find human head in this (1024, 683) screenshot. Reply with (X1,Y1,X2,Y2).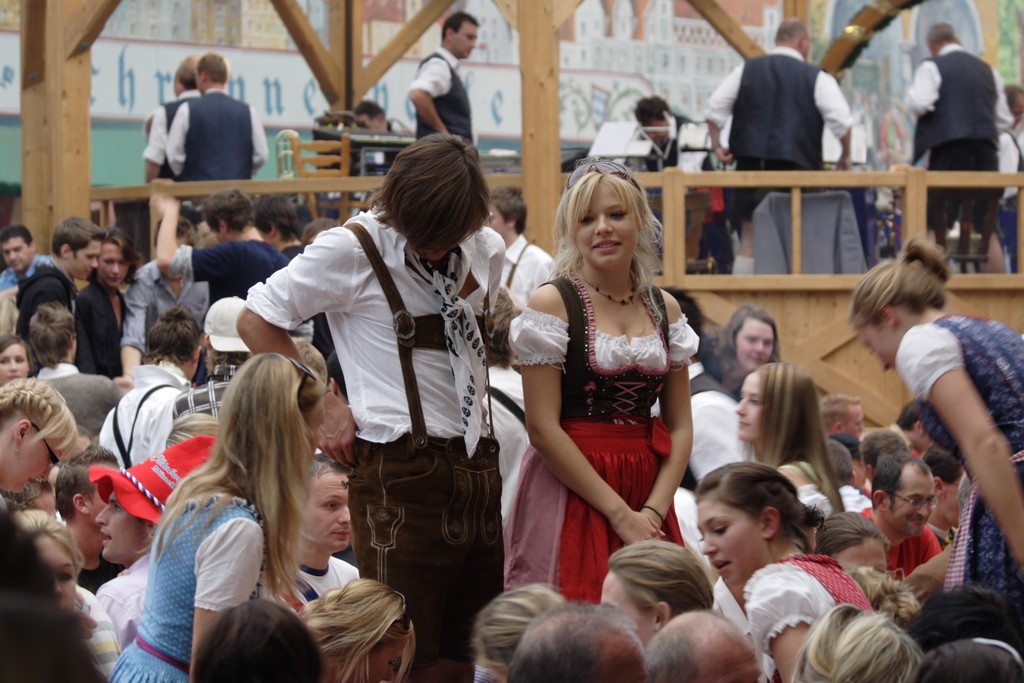
(289,338,332,378).
